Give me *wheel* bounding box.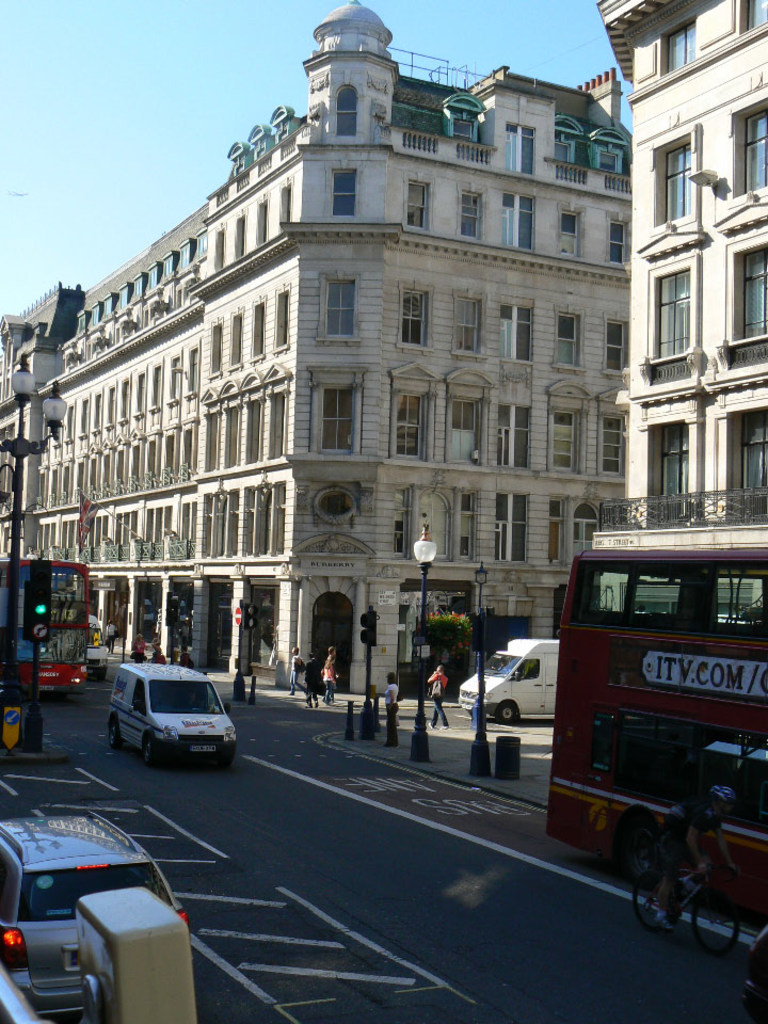
rect(142, 740, 170, 773).
